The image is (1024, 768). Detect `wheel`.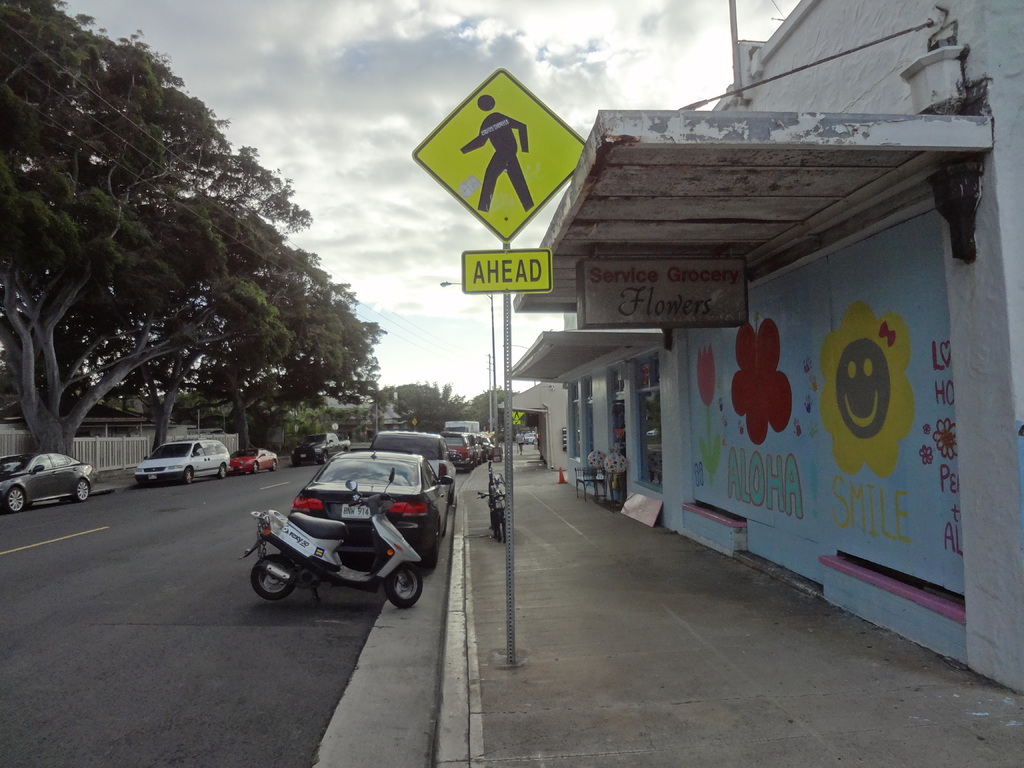
Detection: [250,553,296,603].
